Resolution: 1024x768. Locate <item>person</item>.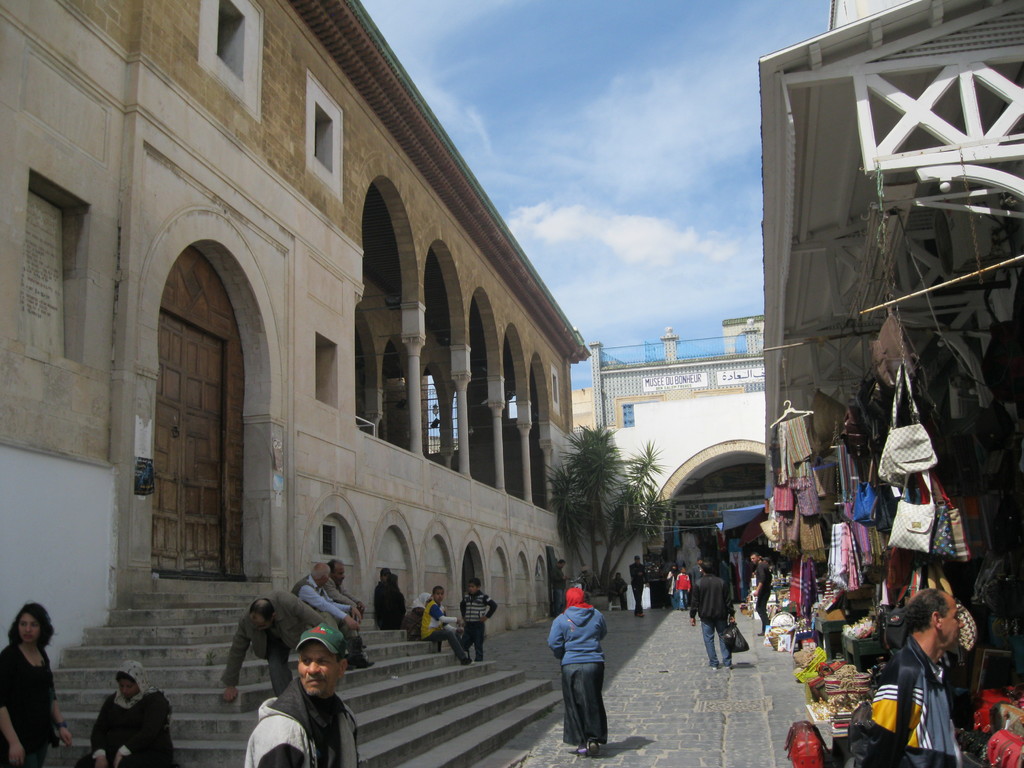
crop(0, 602, 73, 767).
